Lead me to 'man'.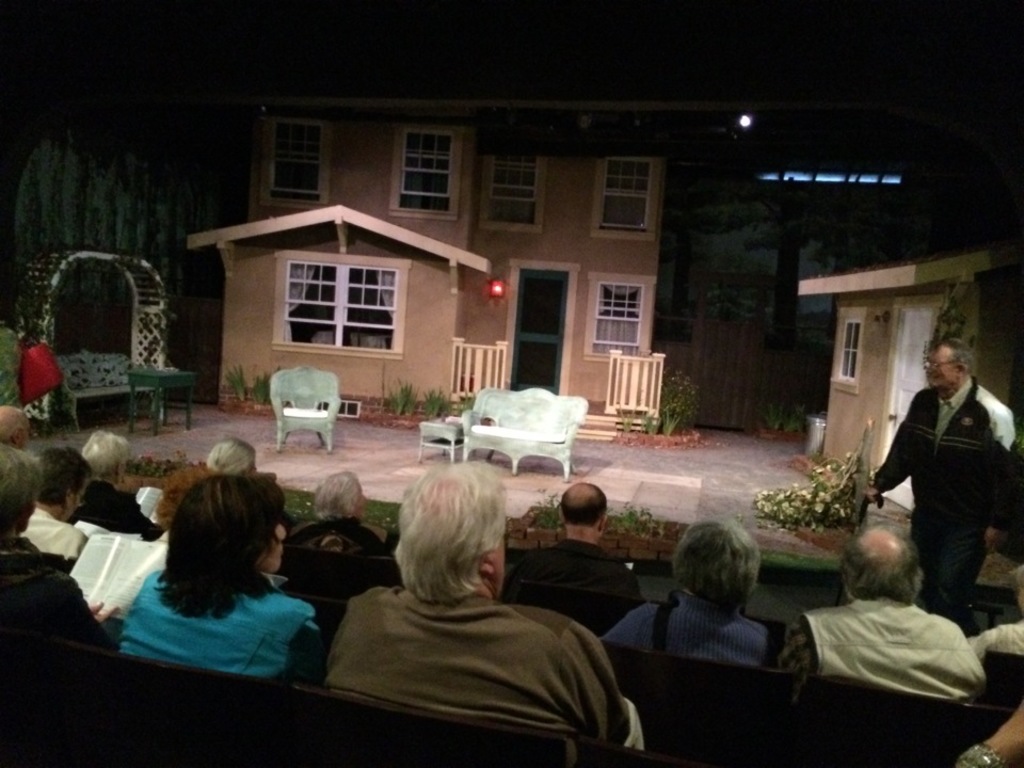
Lead to left=68, top=432, right=155, bottom=545.
